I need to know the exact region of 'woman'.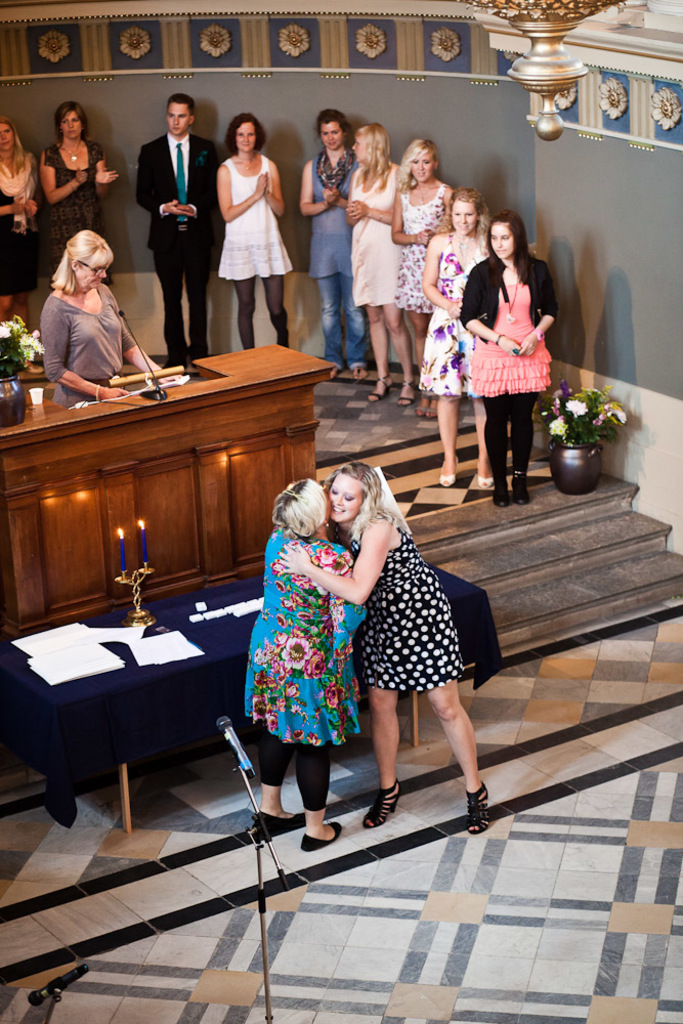
Region: (346,123,414,397).
